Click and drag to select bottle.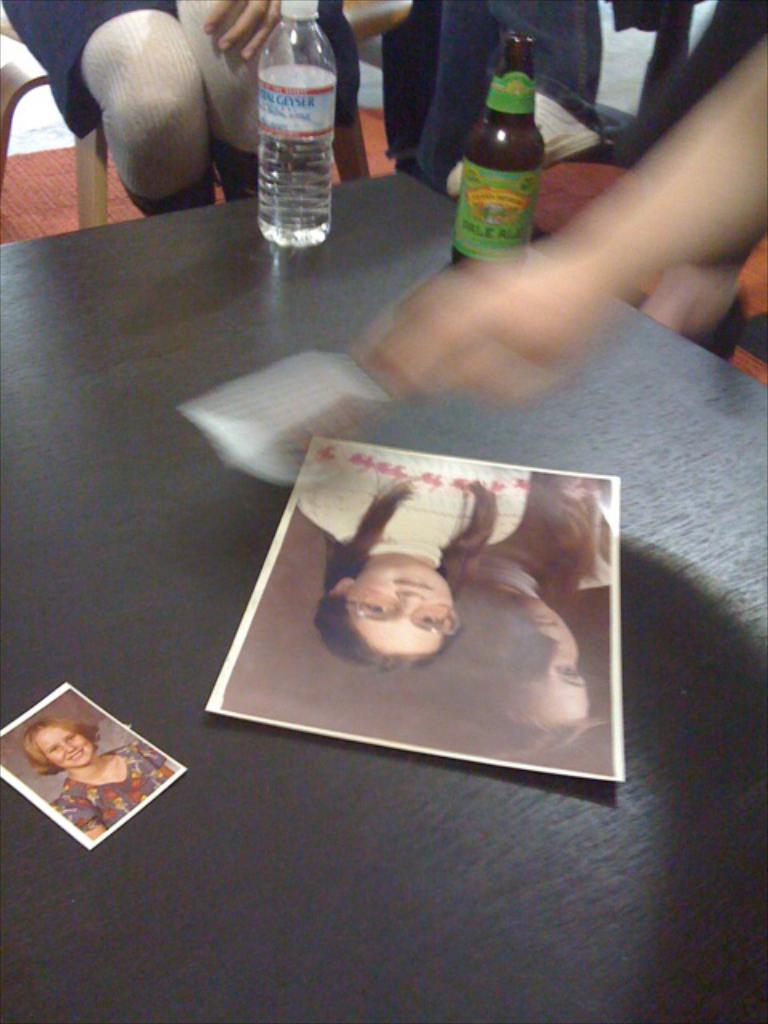
Selection: pyautogui.locateOnScreen(258, 0, 339, 246).
